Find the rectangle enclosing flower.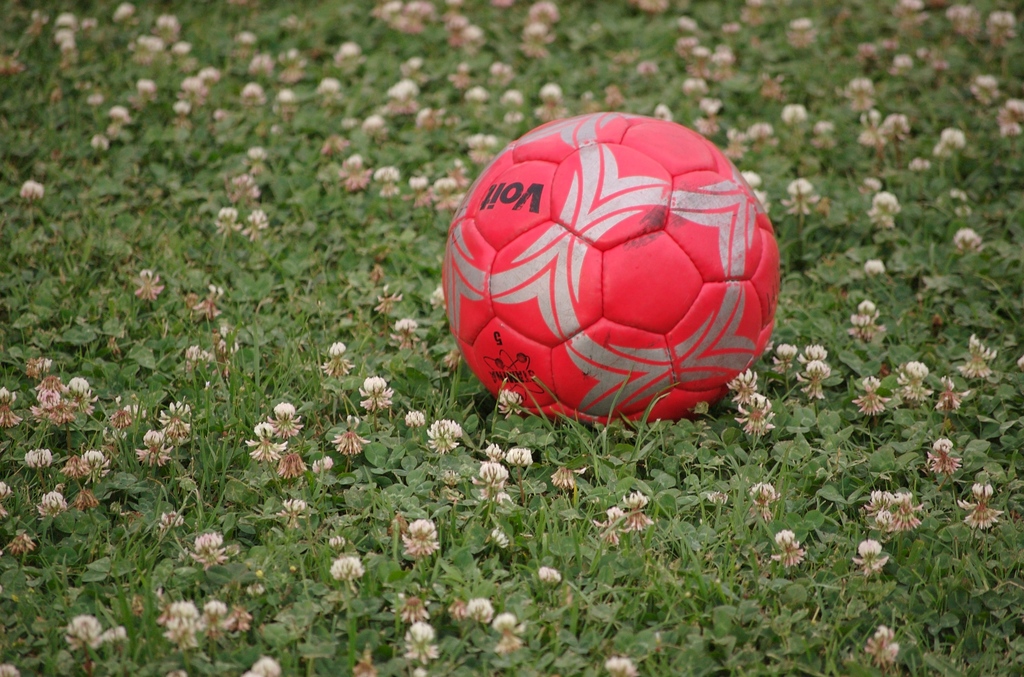
locate(399, 621, 440, 676).
